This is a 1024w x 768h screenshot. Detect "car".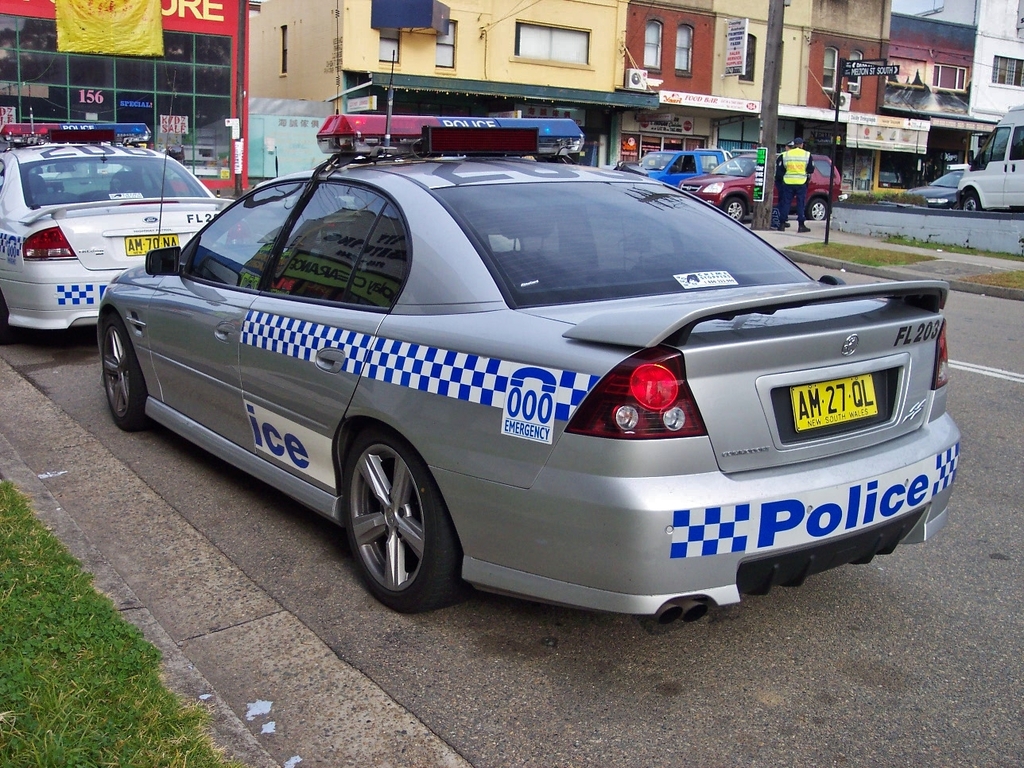
x1=0 y1=119 x2=237 y2=337.
